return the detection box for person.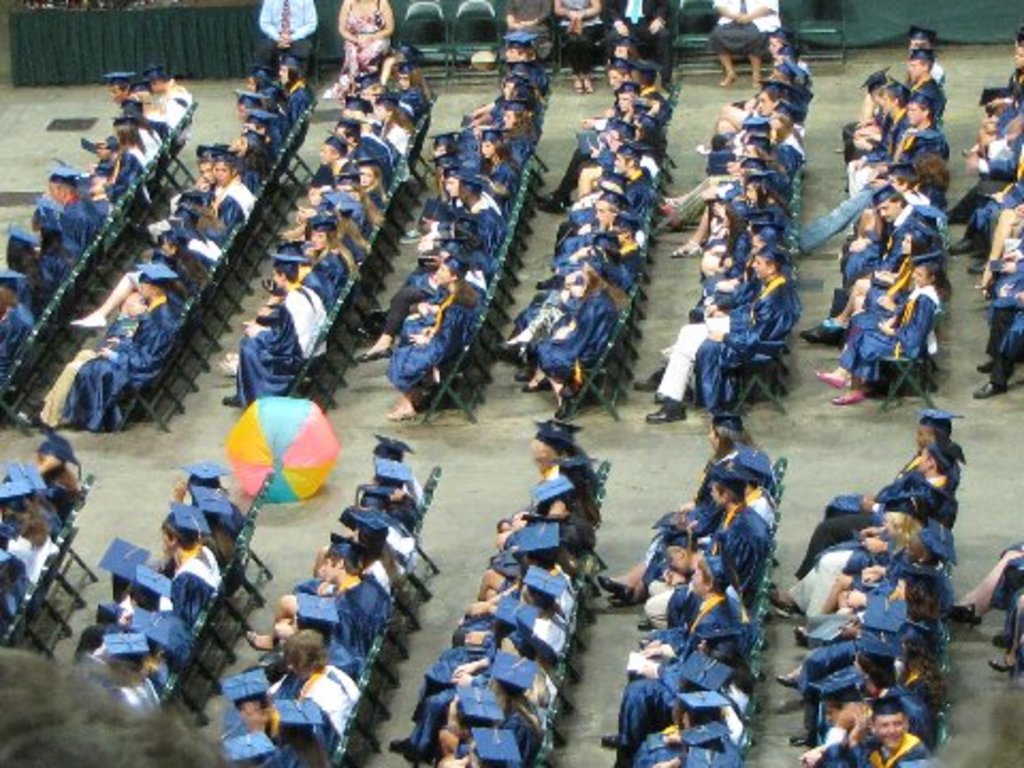
<box>501,0,555,62</box>.
